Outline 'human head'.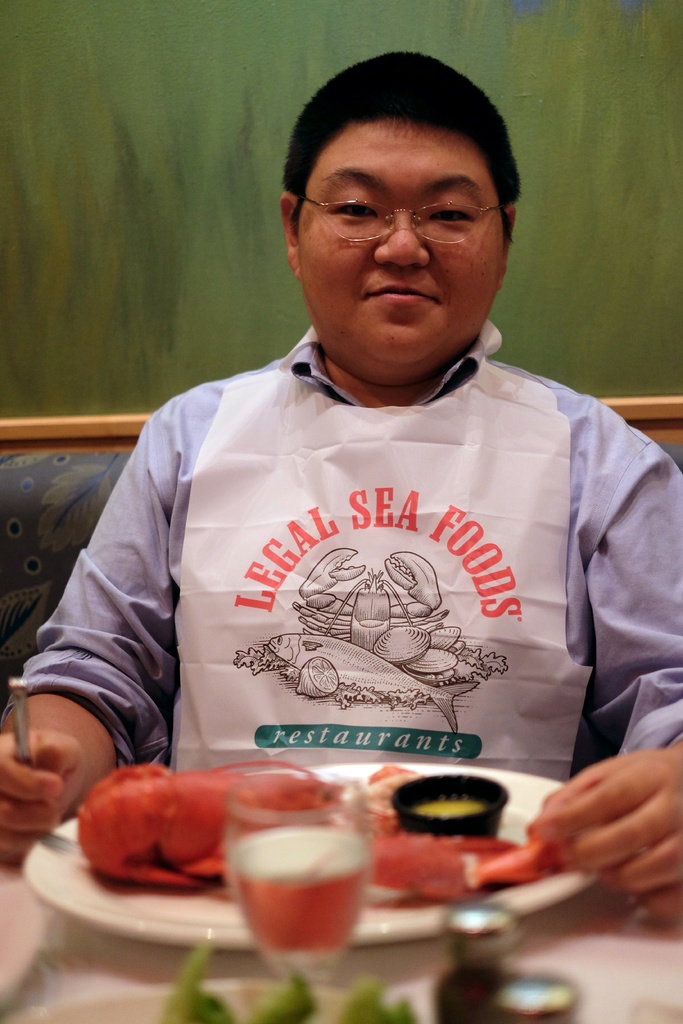
Outline: pyautogui.locateOnScreen(288, 61, 521, 294).
